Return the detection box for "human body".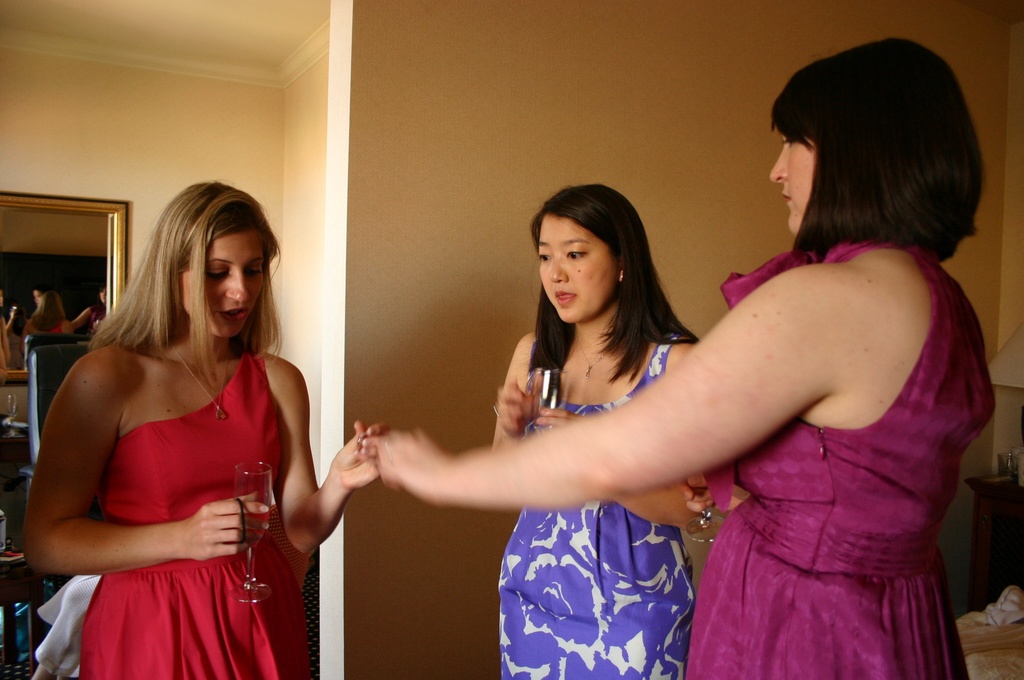
bbox(19, 223, 351, 668).
